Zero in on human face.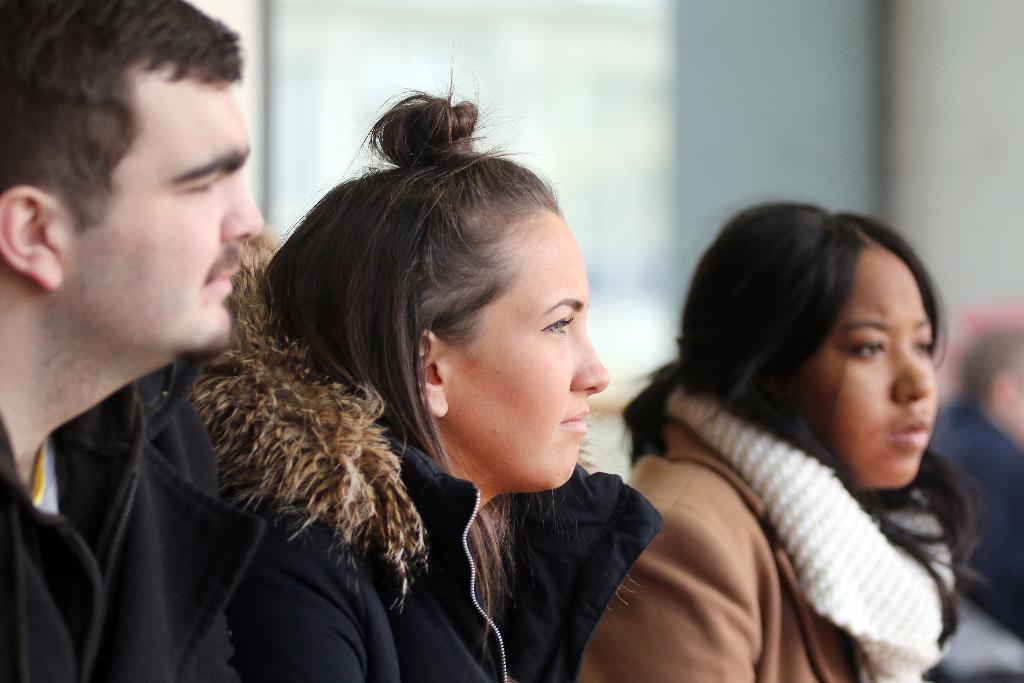
Zeroed in: region(810, 248, 943, 484).
